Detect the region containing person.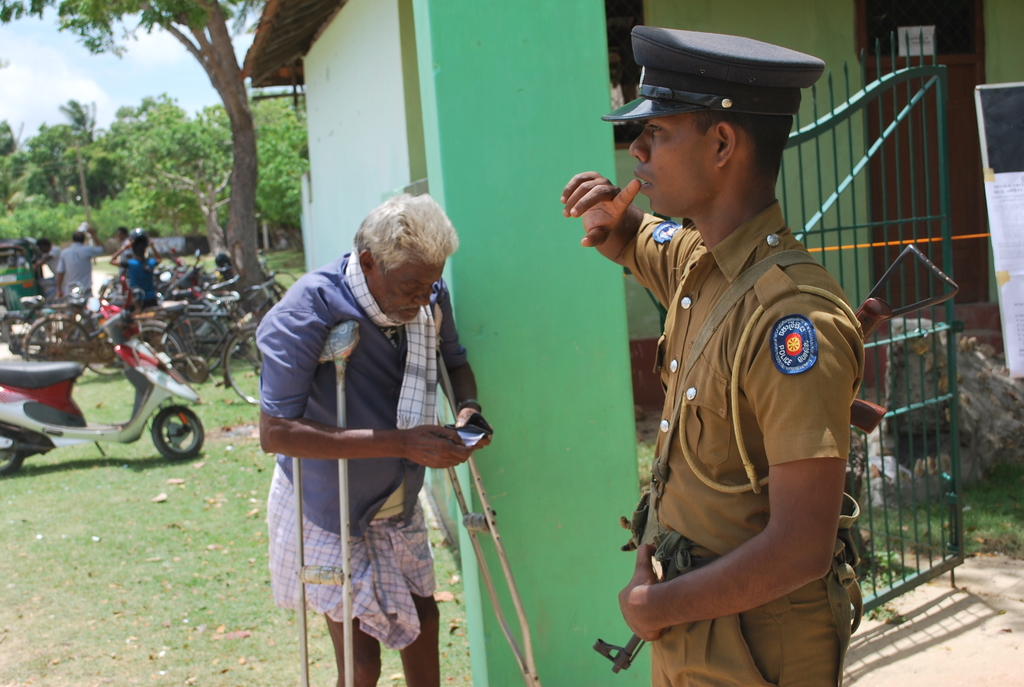
{"x1": 252, "y1": 189, "x2": 490, "y2": 686}.
